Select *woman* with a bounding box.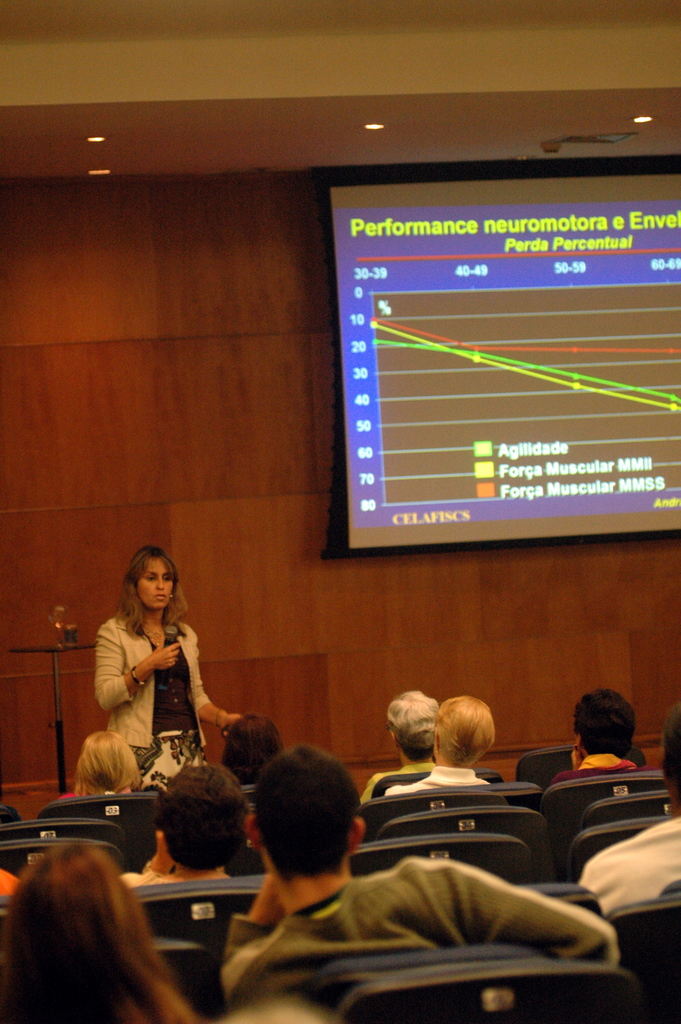
rect(73, 555, 233, 835).
